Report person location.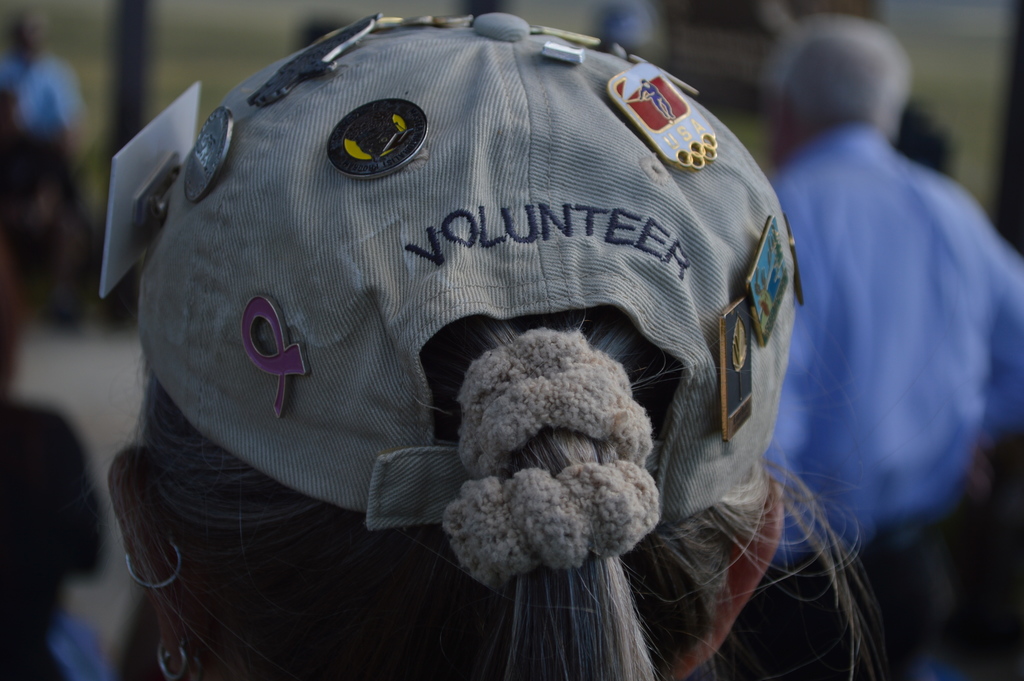
Report: bbox(772, 17, 1023, 680).
